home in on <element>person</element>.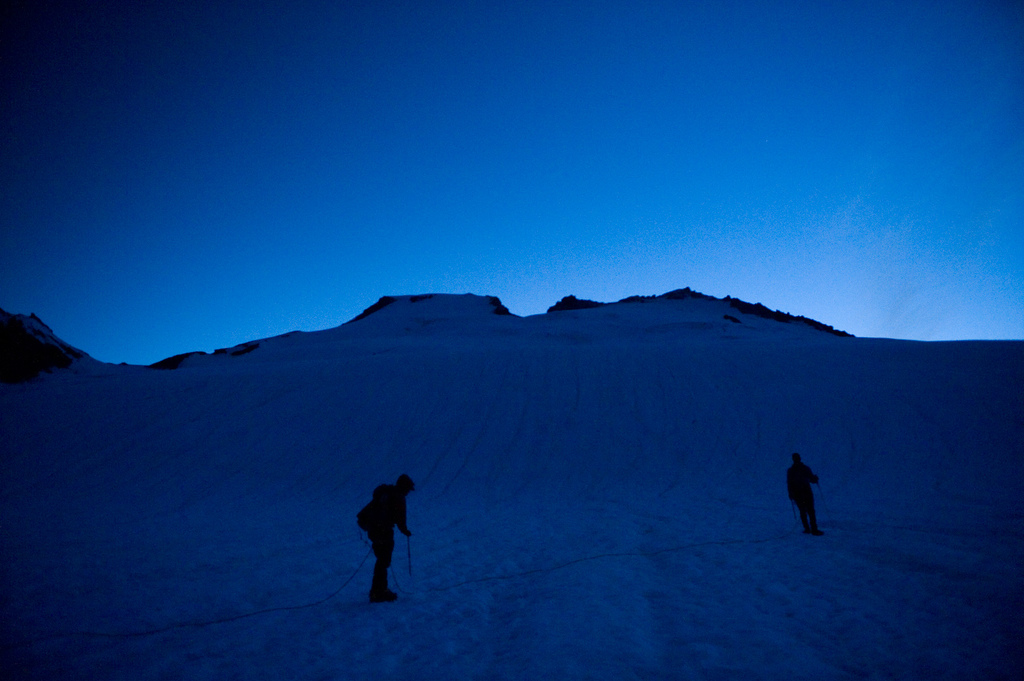
Homed in at {"left": 786, "top": 452, "right": 827, "bottom": 538}.
